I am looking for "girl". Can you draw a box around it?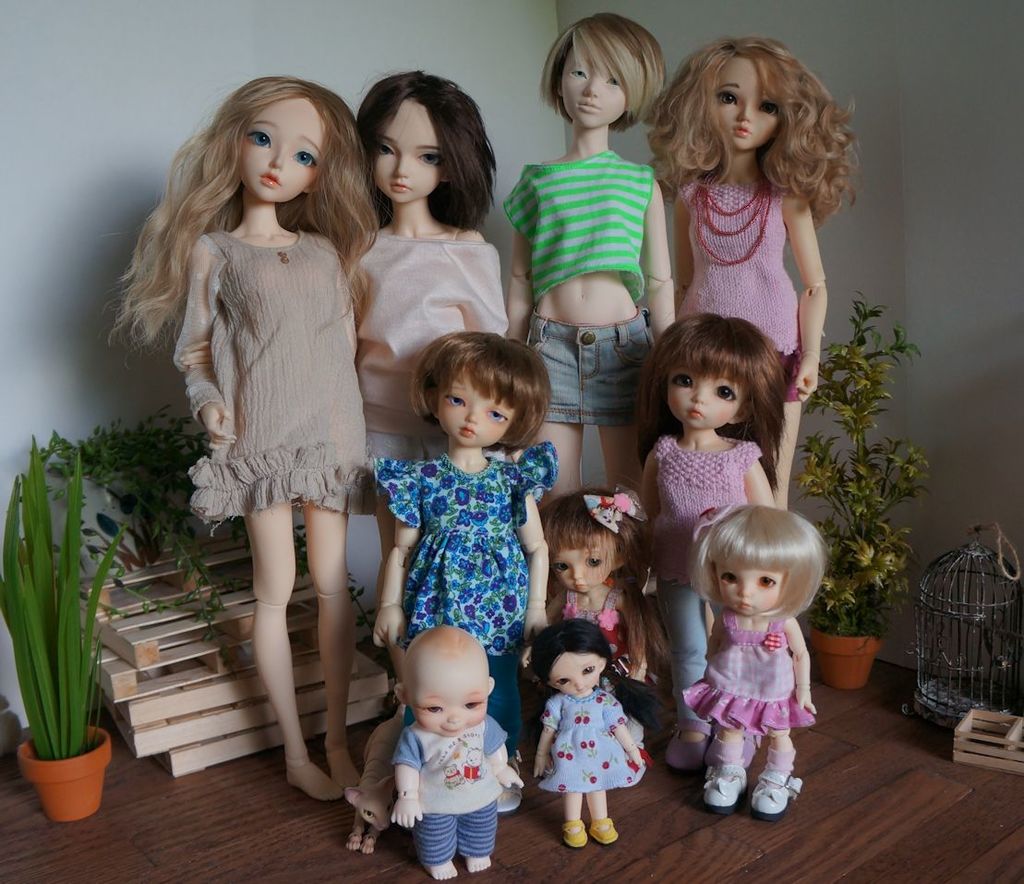
Sure, the bounding box is crop(530, 617, 649, 849).
